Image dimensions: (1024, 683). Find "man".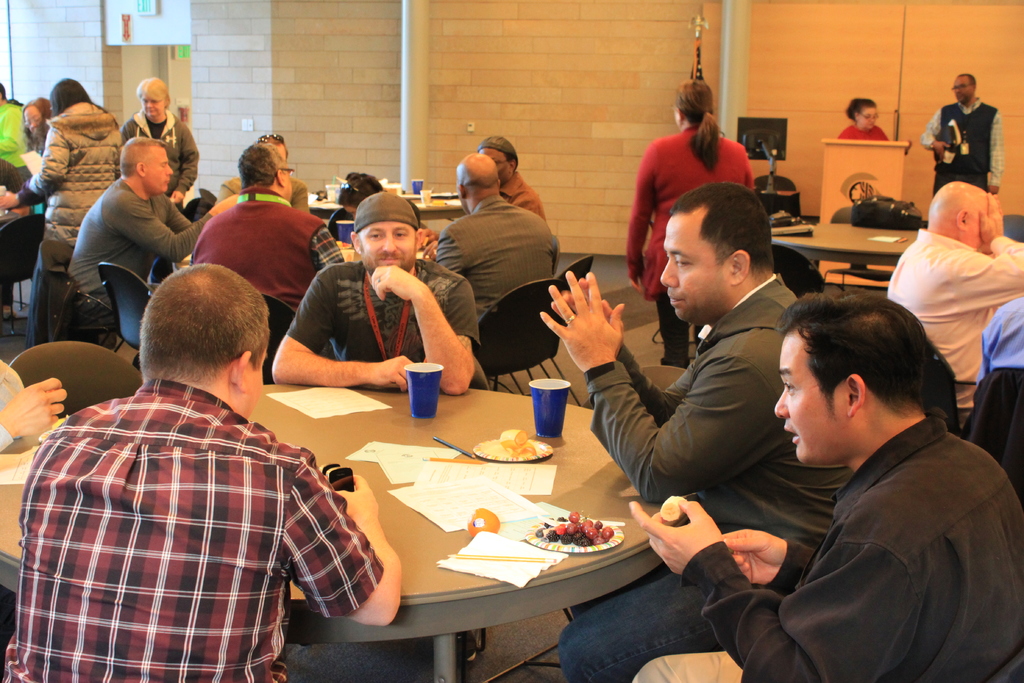
{"x1": 434, "y1": 149, "x2": 557, "y2": 342}.
